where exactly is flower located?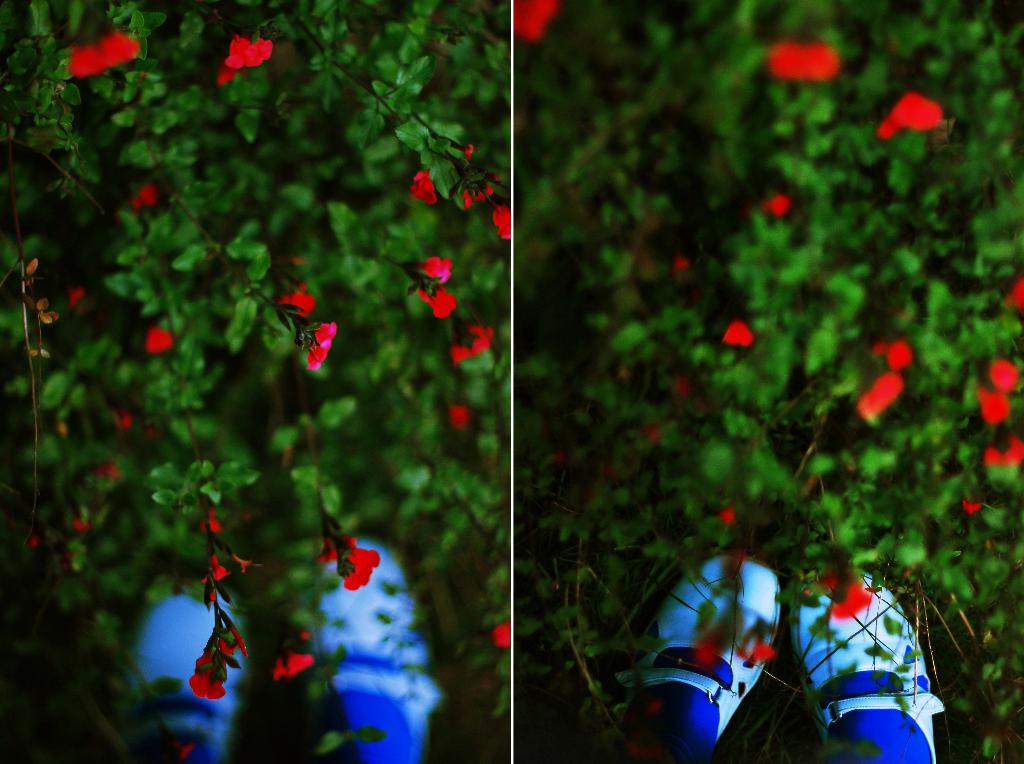
Its bounding box is Rect(66, 286, 87, 309).
